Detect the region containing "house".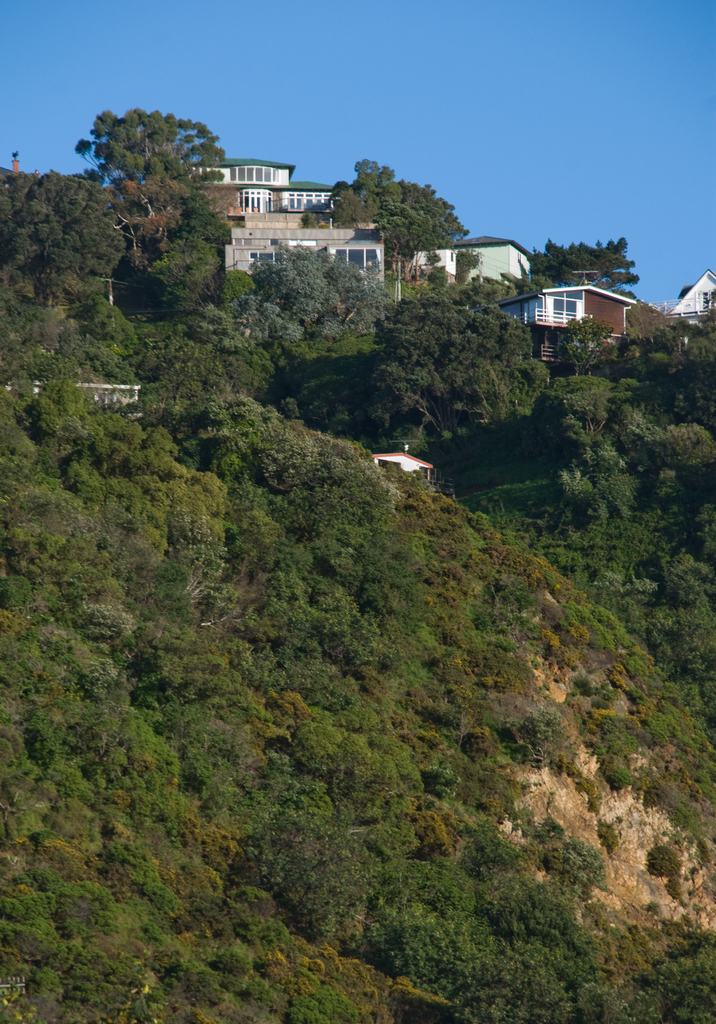
box(238, 213, 399, 243).
